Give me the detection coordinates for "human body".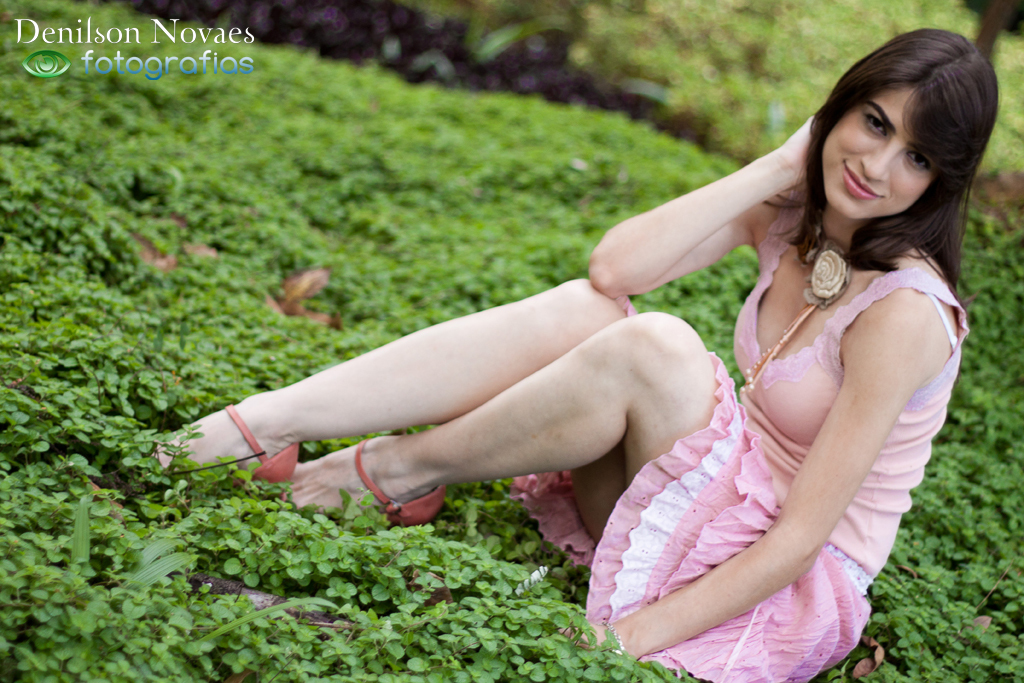
278:49:954:654.
